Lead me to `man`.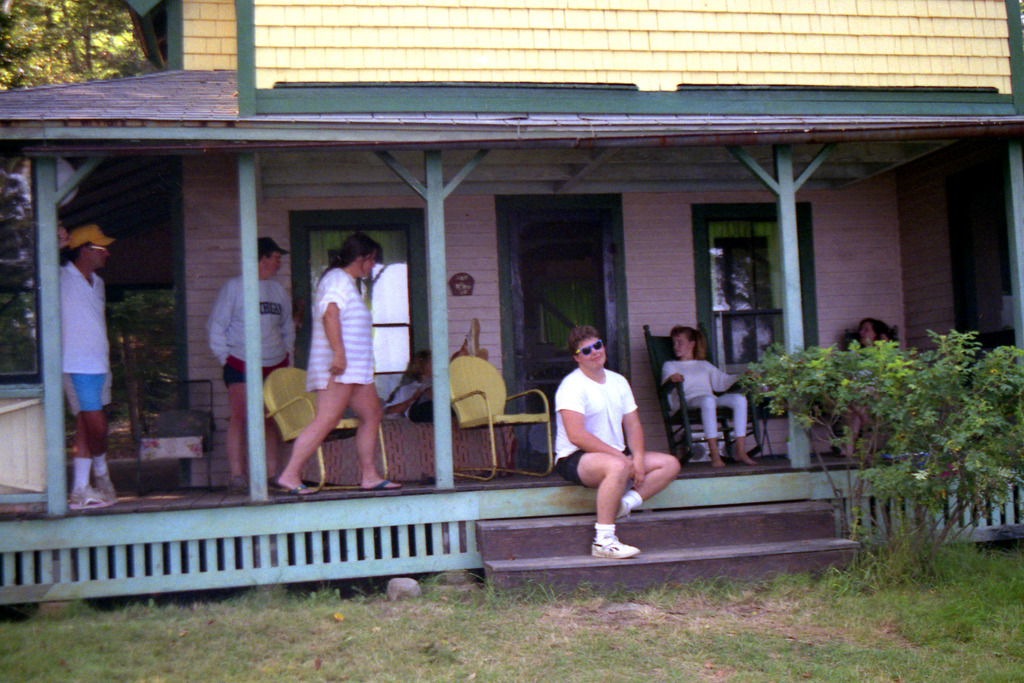
Lead to box(554, 328, 667, 552).
